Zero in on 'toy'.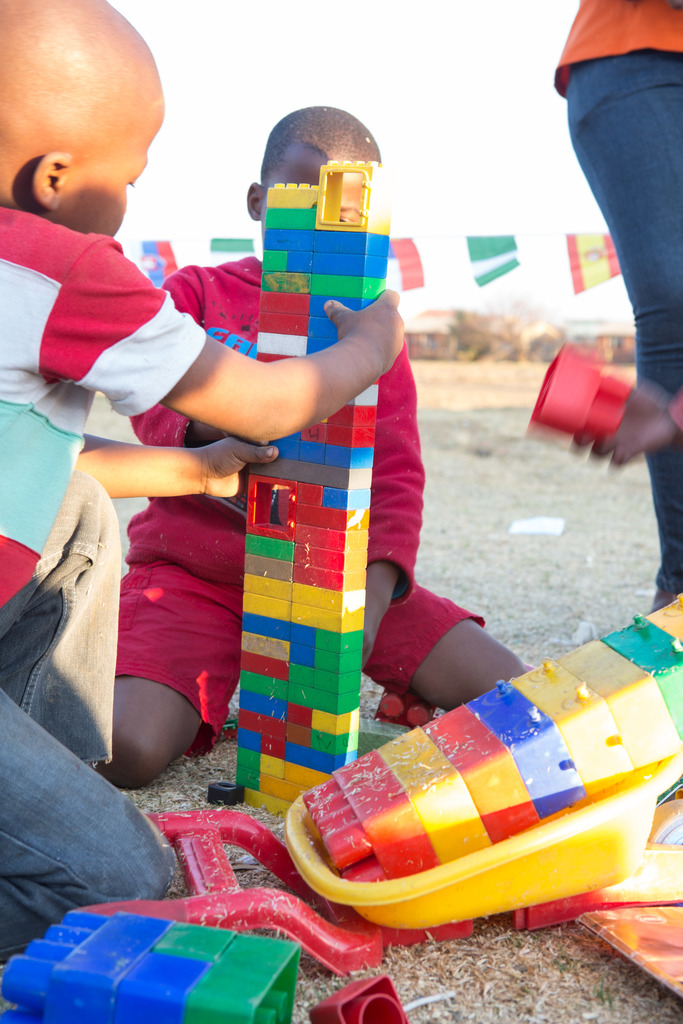
Zeroed in: x1=53, y1=577, x2=682, y2=990.
